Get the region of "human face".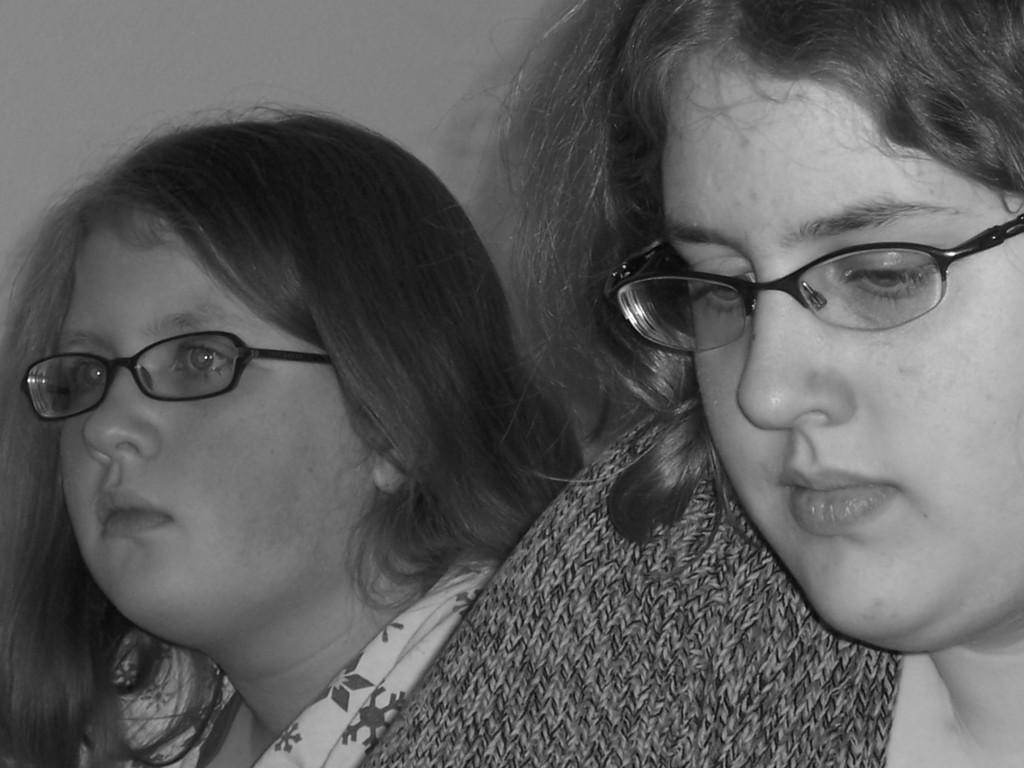
65/213/371/632.
